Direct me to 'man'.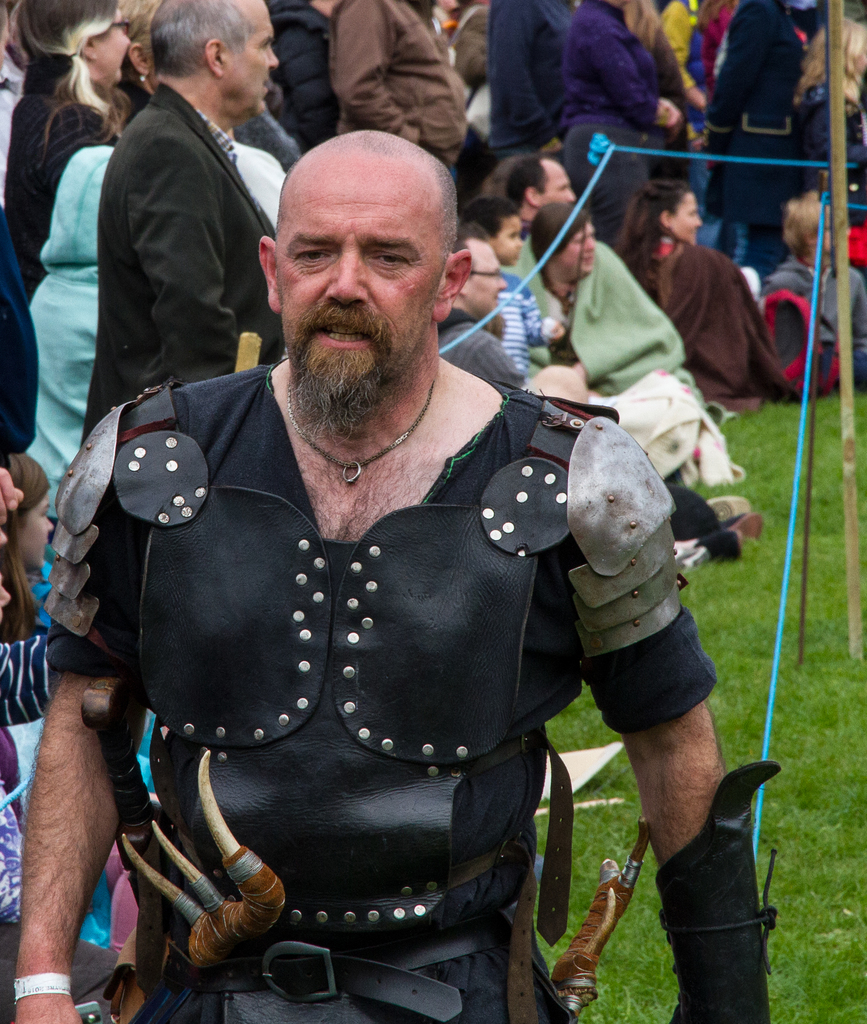
Direction: rect(435, 221, 530, 387).
